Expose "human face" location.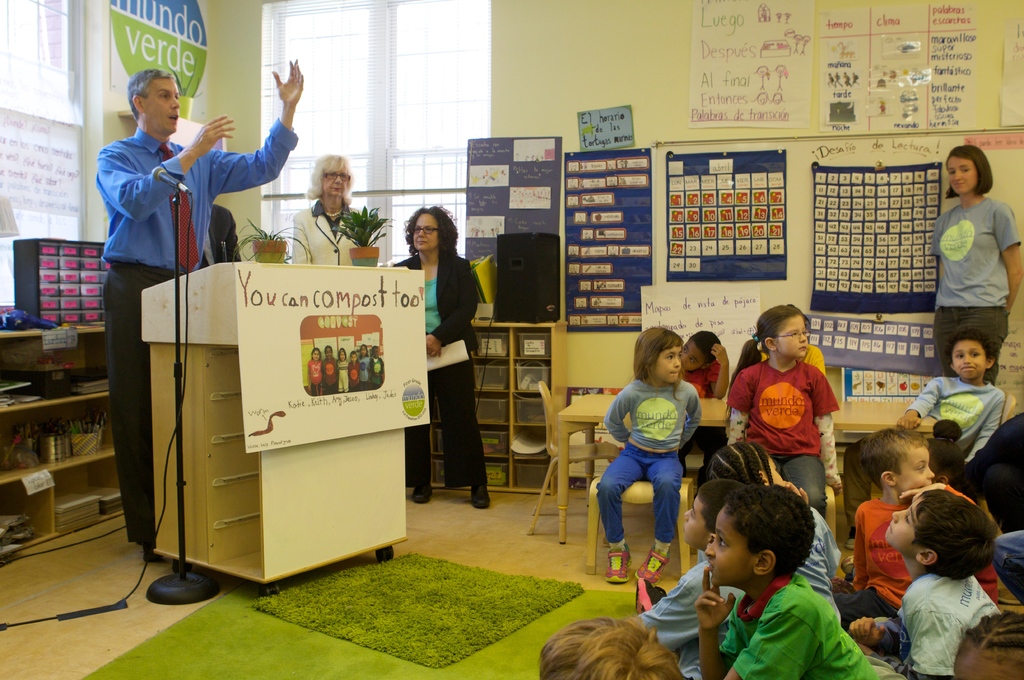
Exposed at BBox(896, 447, 934, 493).
